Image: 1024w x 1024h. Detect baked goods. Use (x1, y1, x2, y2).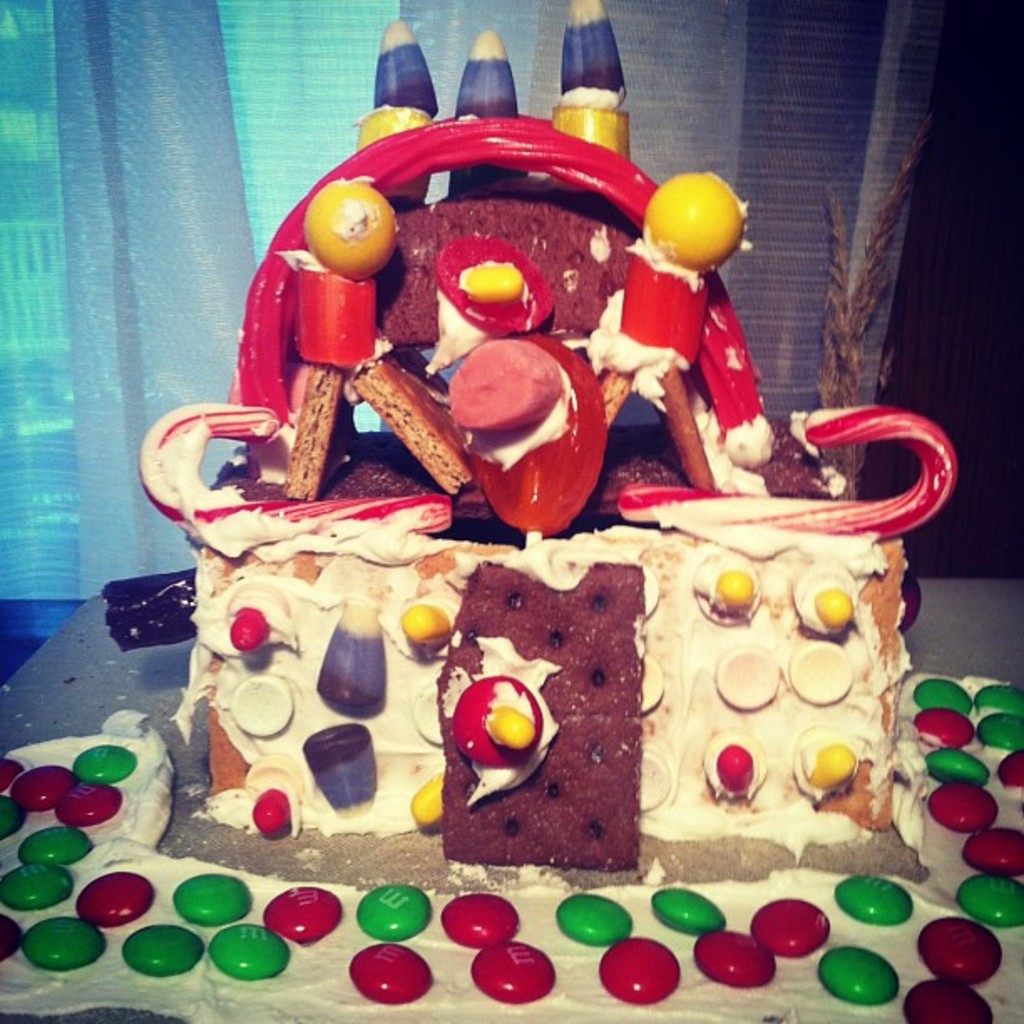
(209, 484, 907, 835).
